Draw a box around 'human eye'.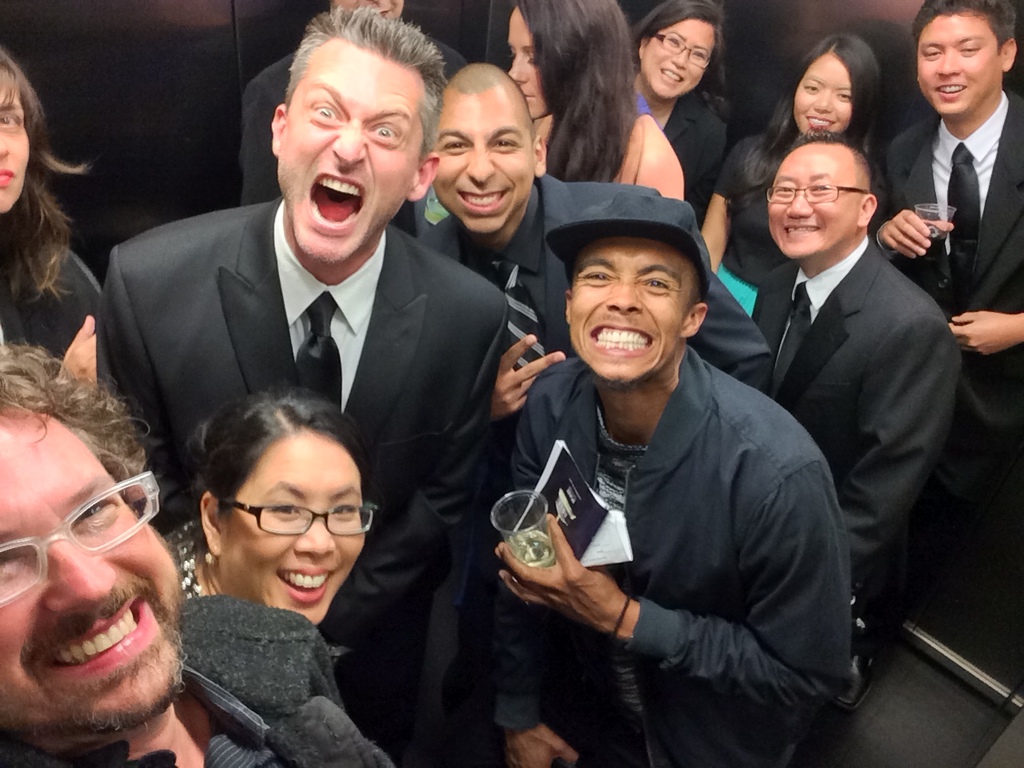
box(774, 184, 794, 198).
